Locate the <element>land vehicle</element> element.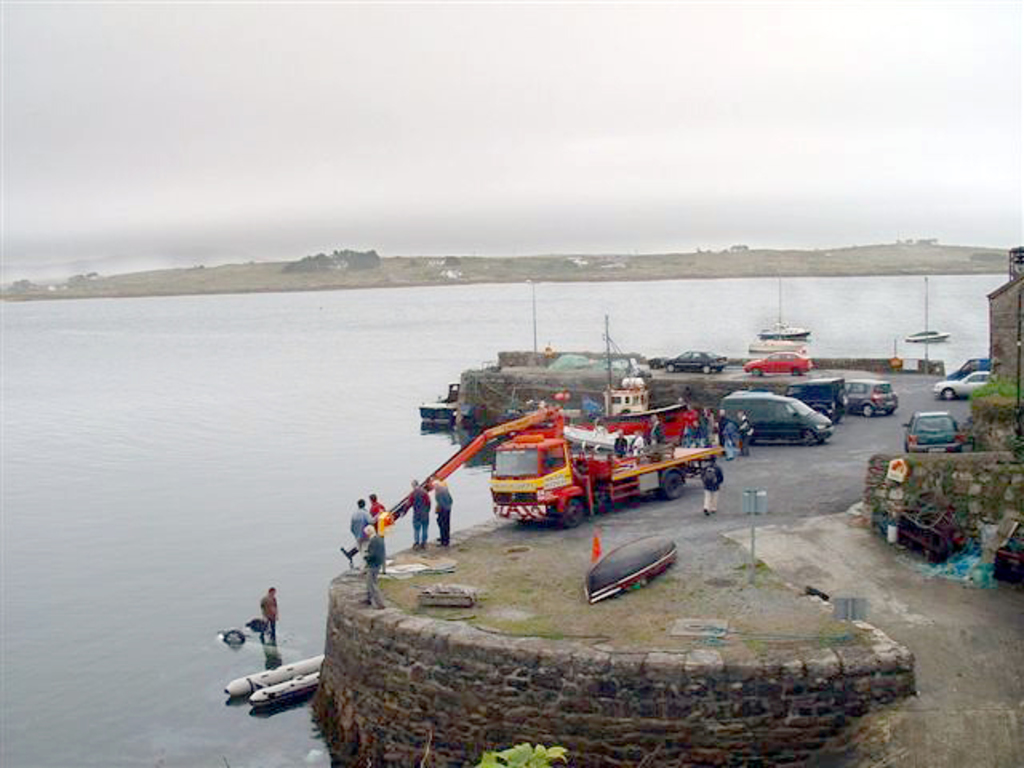
Element bbox: [left=774, top=378, right=850, bottom=424].
